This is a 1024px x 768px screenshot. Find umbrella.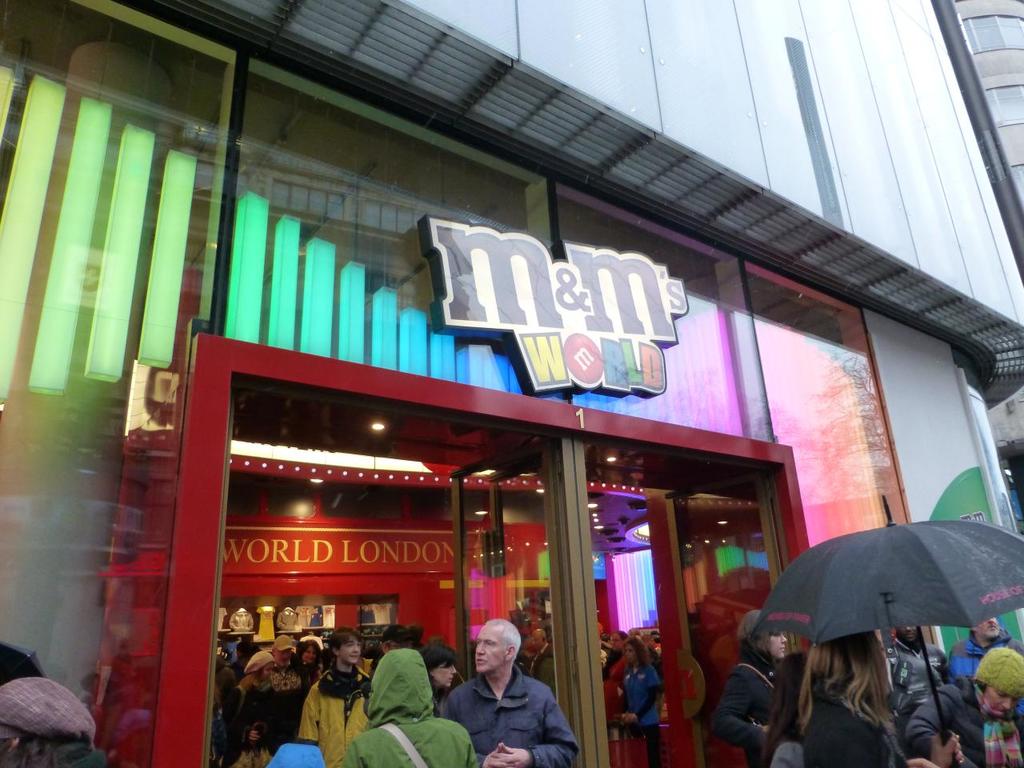
Bounding box: 752 494 1023 766.
